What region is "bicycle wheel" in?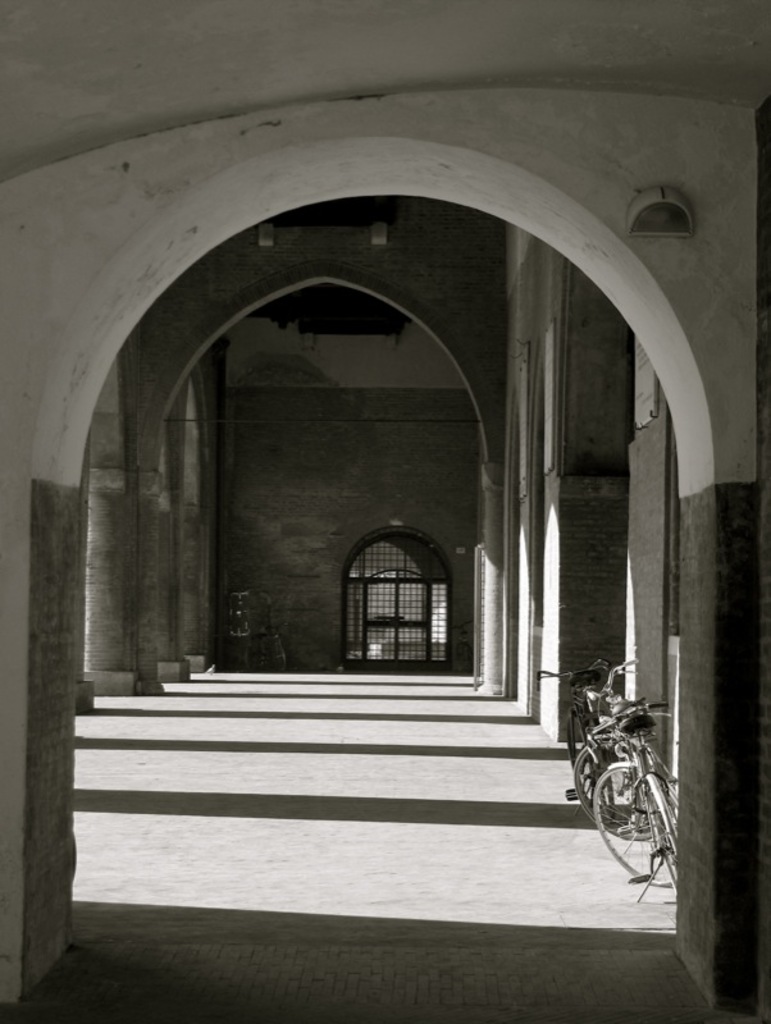
572/731/667/836.
